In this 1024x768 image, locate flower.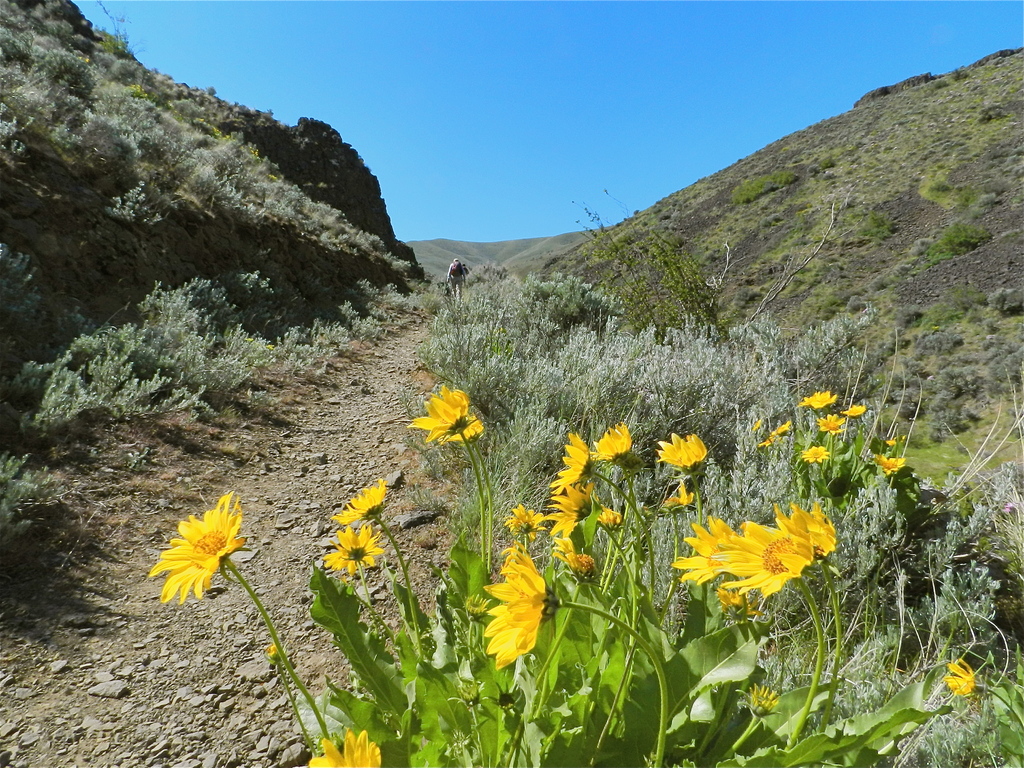
Bounding box: [left=547, top=429, right=598, bottom=492].
